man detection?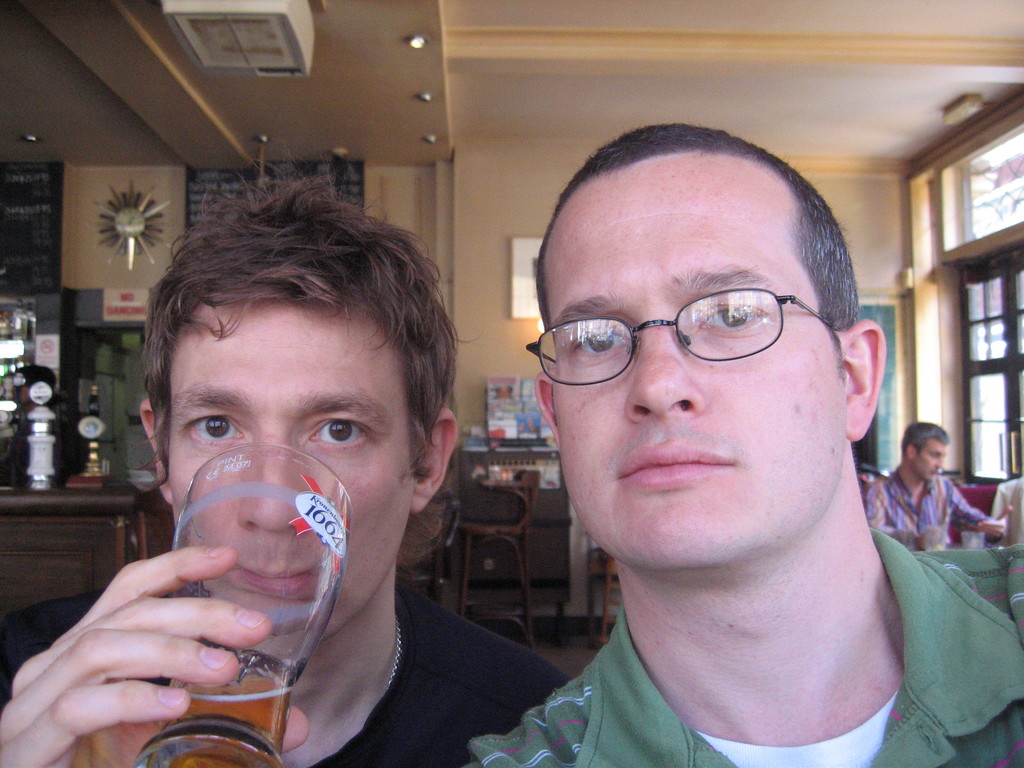
(left=463, top=106, right=1023, bottom=767)
